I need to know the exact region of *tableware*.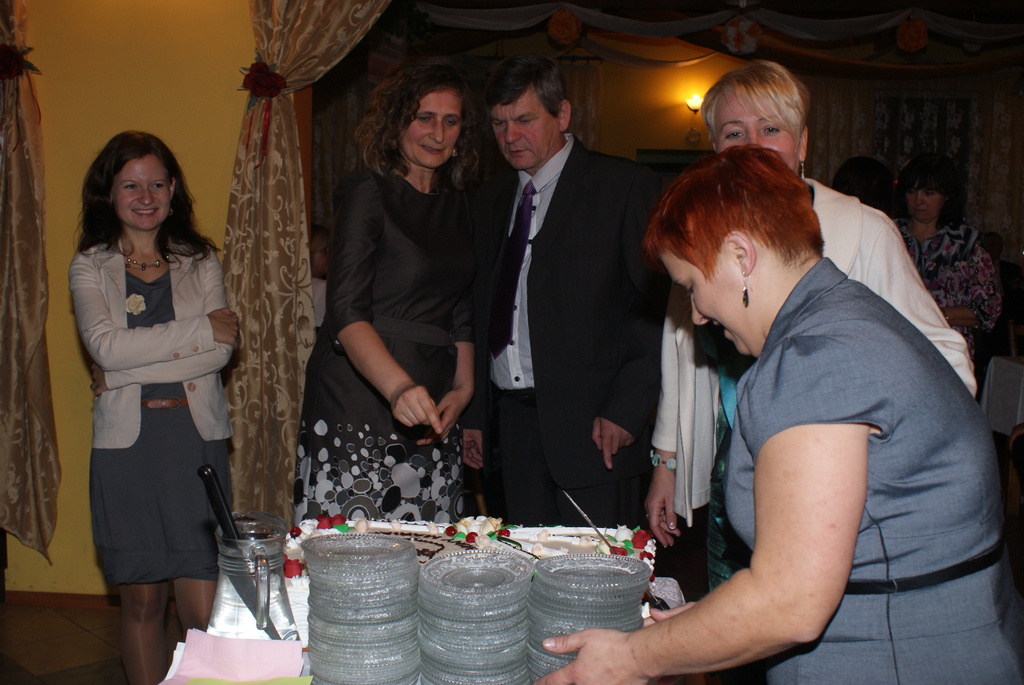
Region: Rect(417, 549, 544, 684).
